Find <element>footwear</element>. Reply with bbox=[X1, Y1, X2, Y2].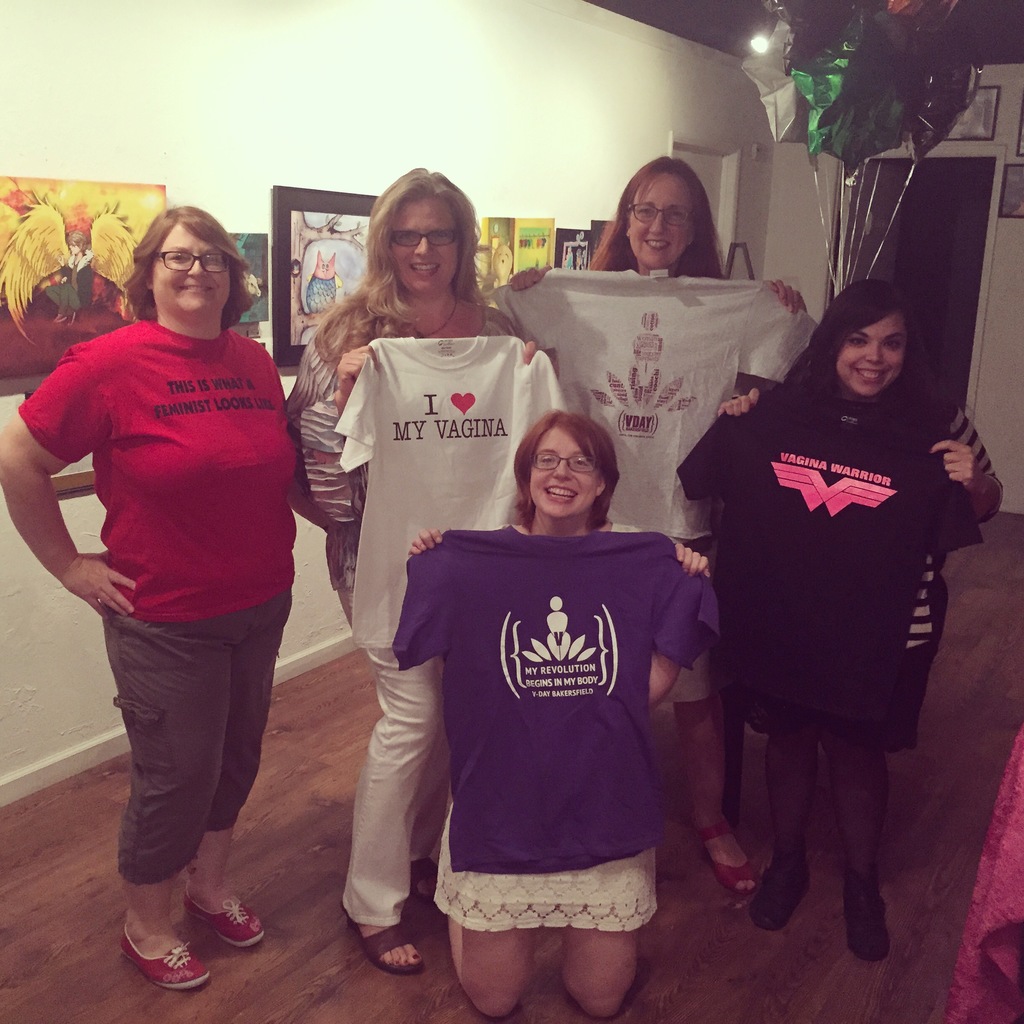
bbox=[186, 889, 270, 950].
